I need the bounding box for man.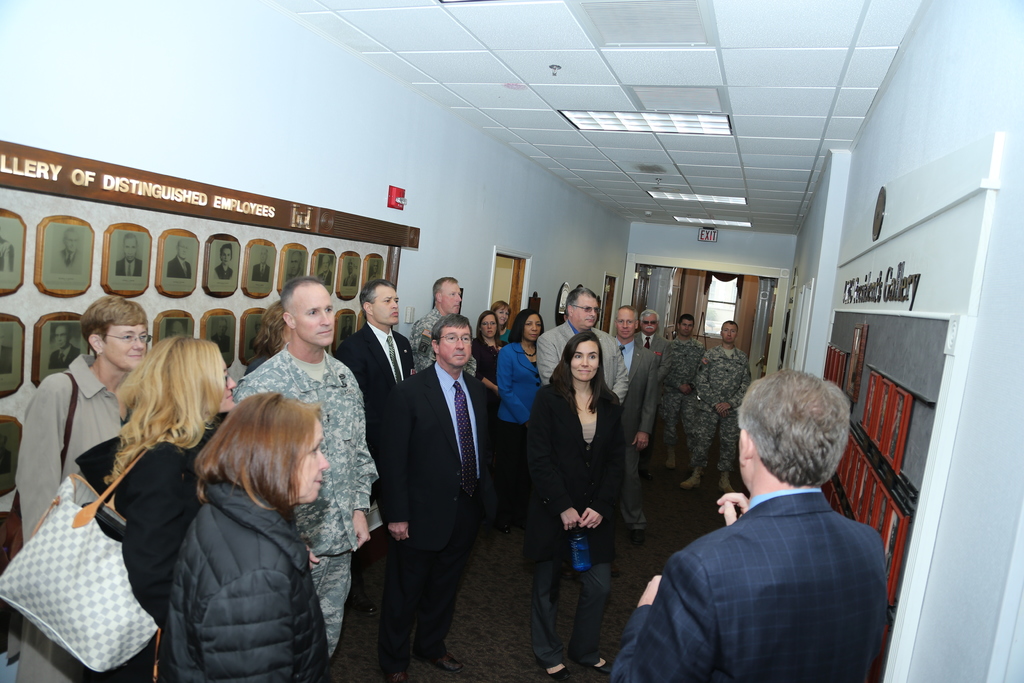
Here it is: <bbox>334, 280, 415, 618</bbox>.
